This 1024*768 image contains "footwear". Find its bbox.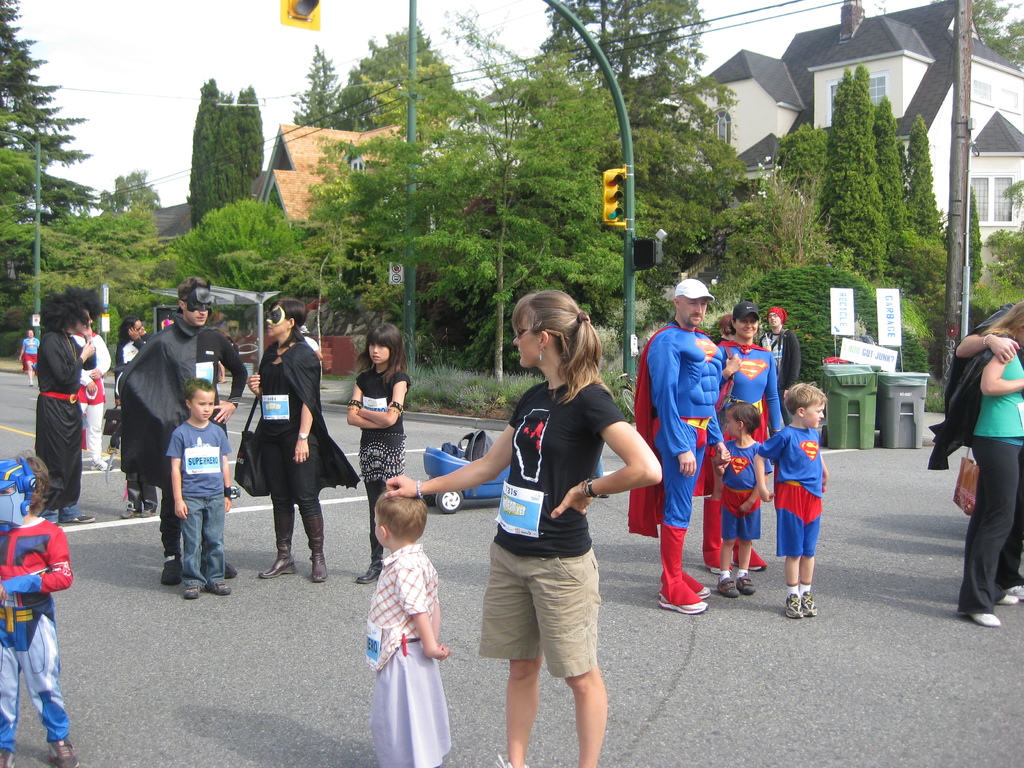
[x1=214, y1=579, x2=230, y2=594].
